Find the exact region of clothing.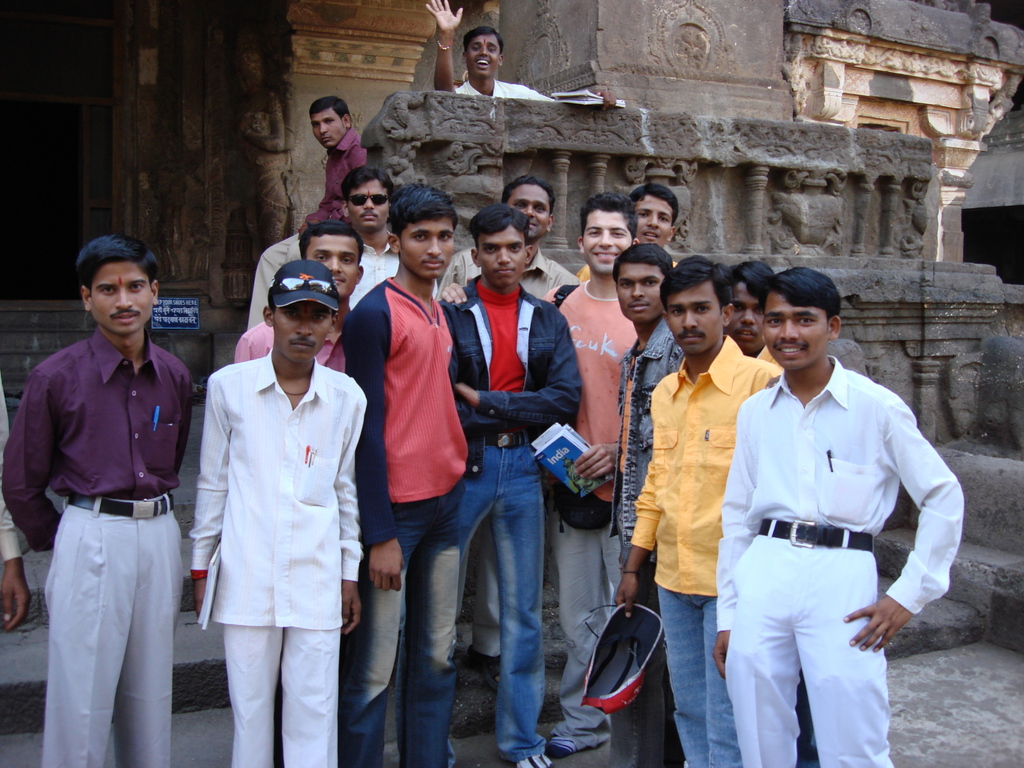
Exact region: 1, 322, 193, 767.
